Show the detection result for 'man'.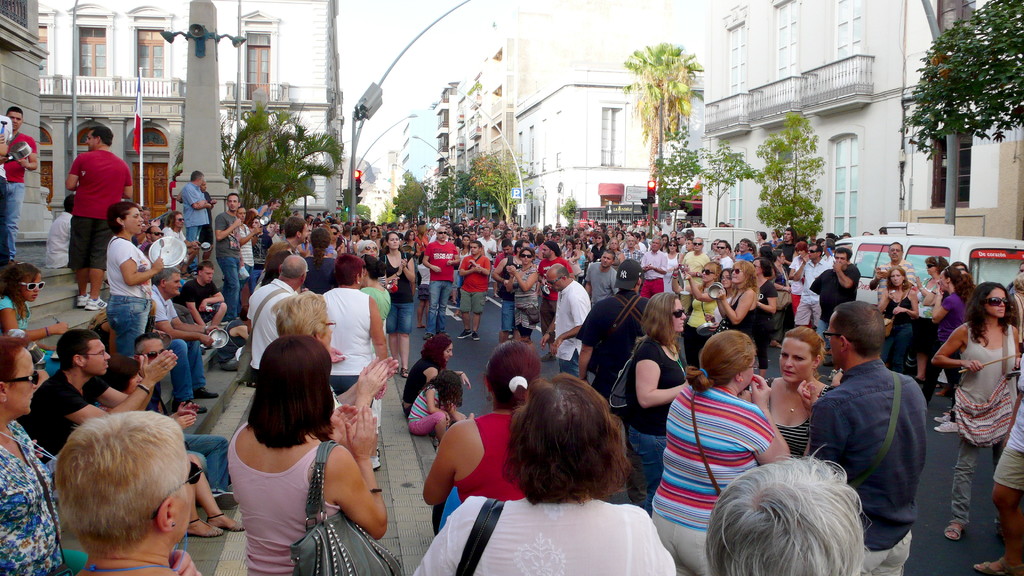
x1=175, y1=259, x2=230, y2=328.
